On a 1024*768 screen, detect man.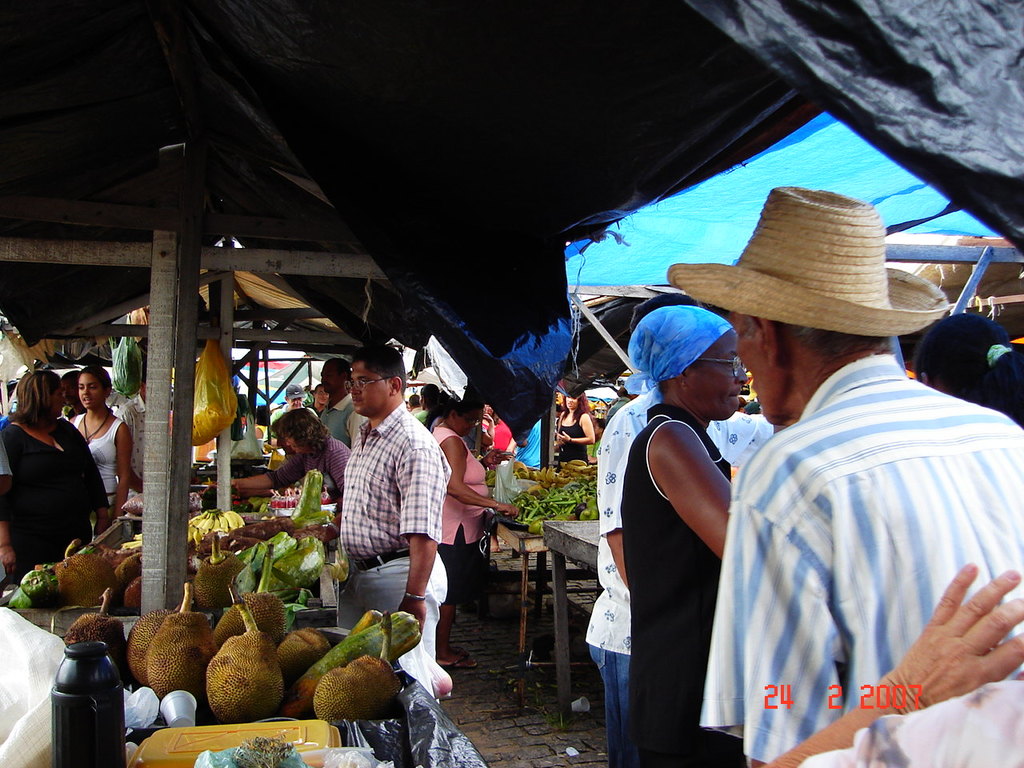
[320, 358, 368, 448].
